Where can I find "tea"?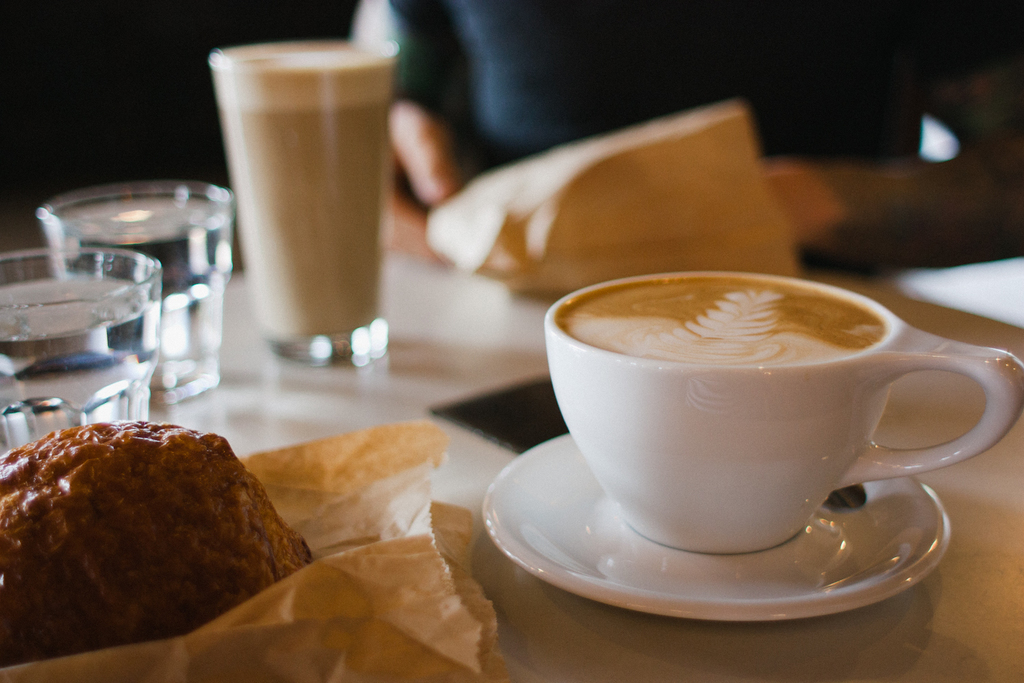
You can find it at box(215, 39, 404, 347).
